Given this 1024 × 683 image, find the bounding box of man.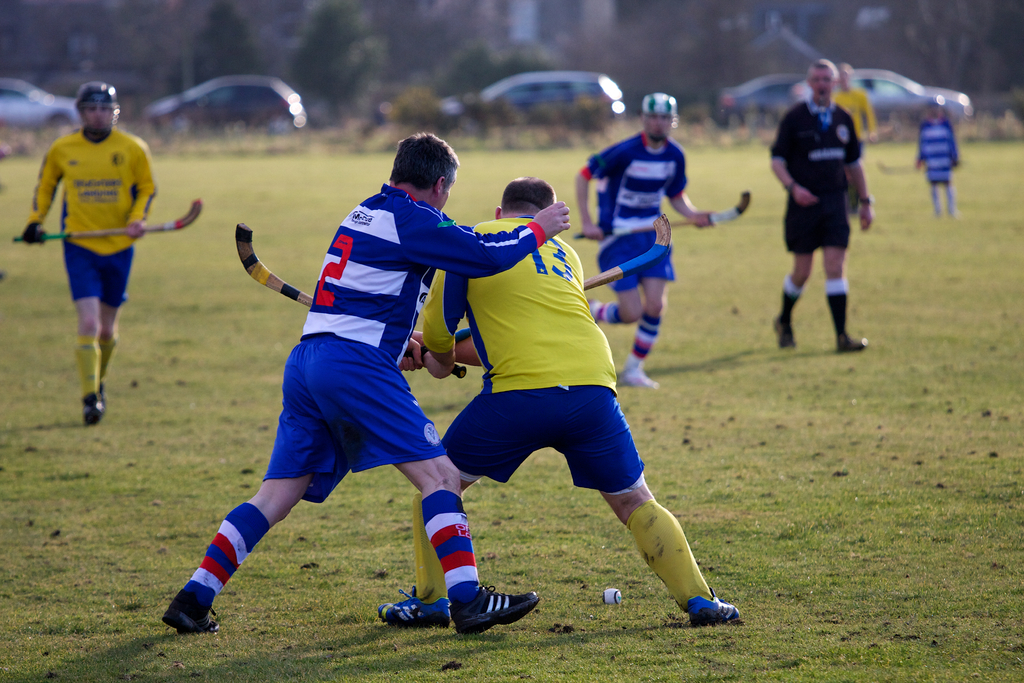
detection(159, 131, 575, 636).
